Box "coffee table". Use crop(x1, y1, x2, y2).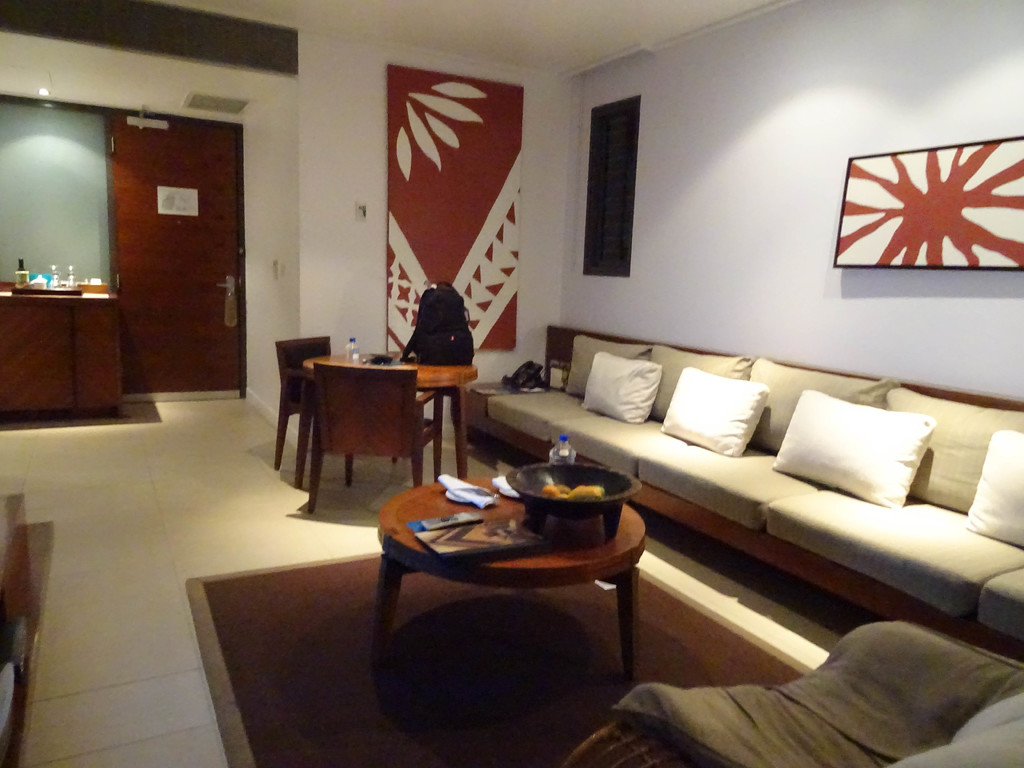
crop(375, 480, 644, 687).
